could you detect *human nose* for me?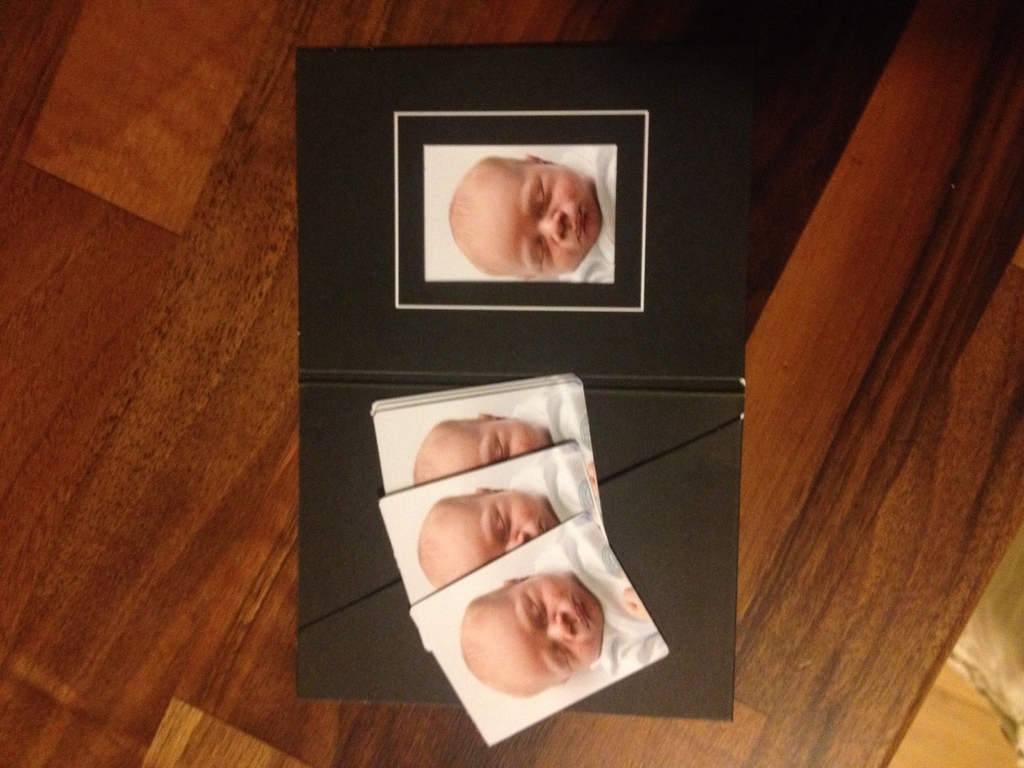
Detection result: rect(509, 531, 534, 549).
